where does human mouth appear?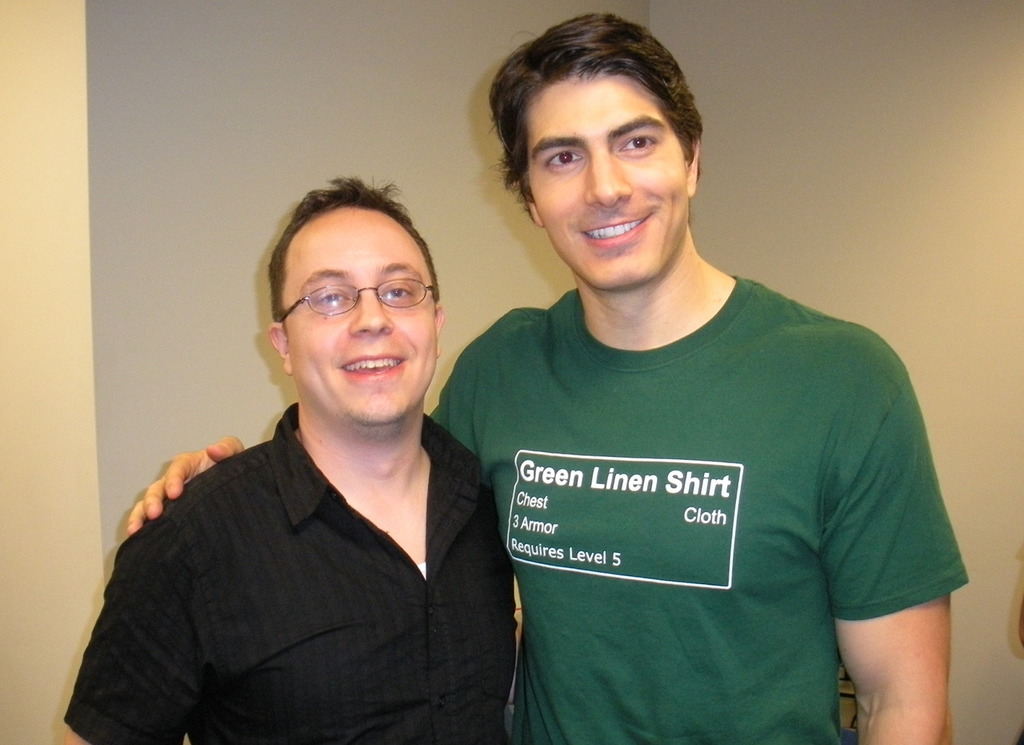
Appears at l=344, t=353, r=406, b=378.
